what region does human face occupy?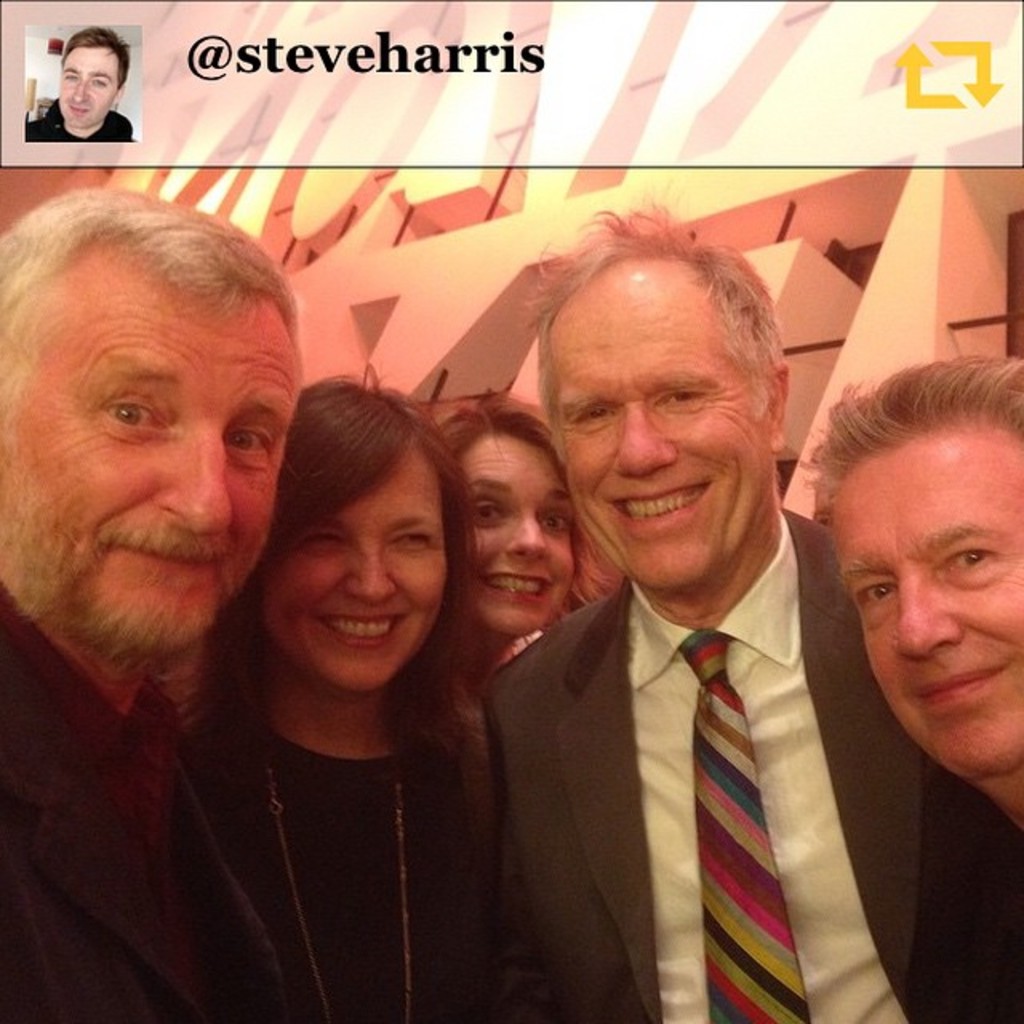
261:445:442:698.
